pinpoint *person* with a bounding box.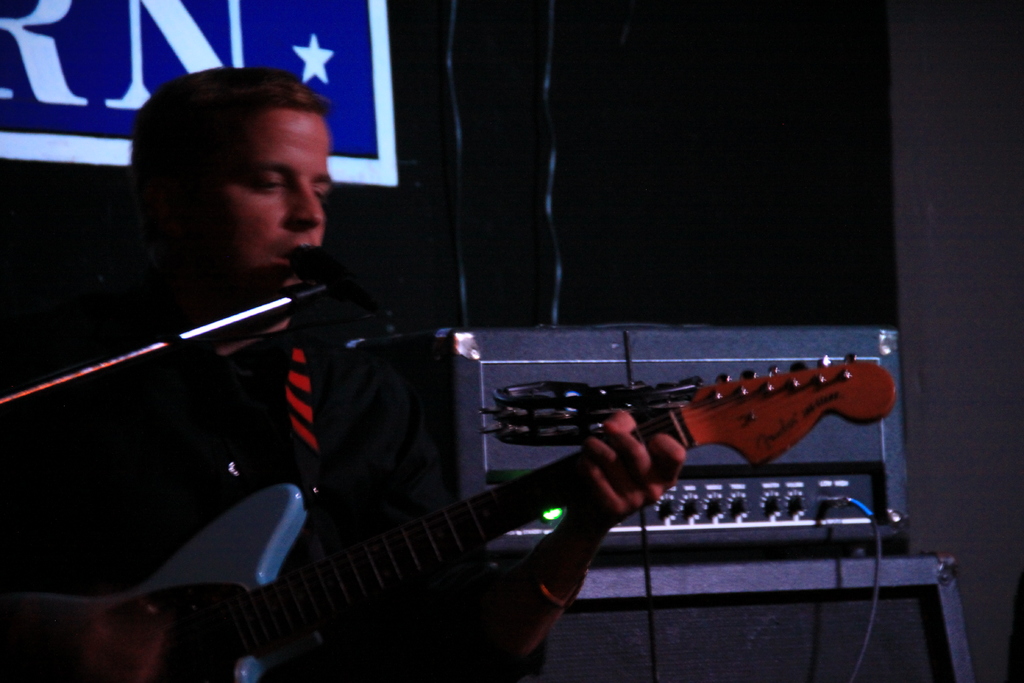
[x1=0, y1=59, x2=695, y2=682].
